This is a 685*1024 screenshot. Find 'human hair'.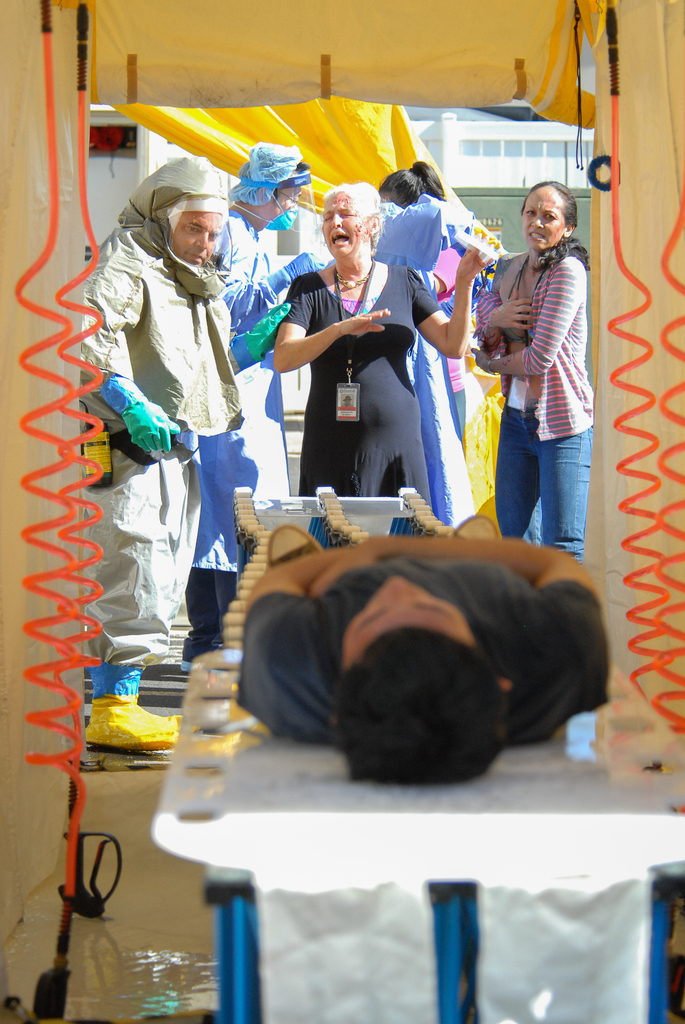
Bounding box: [left=517, top=180, right=592, bottom=269].
